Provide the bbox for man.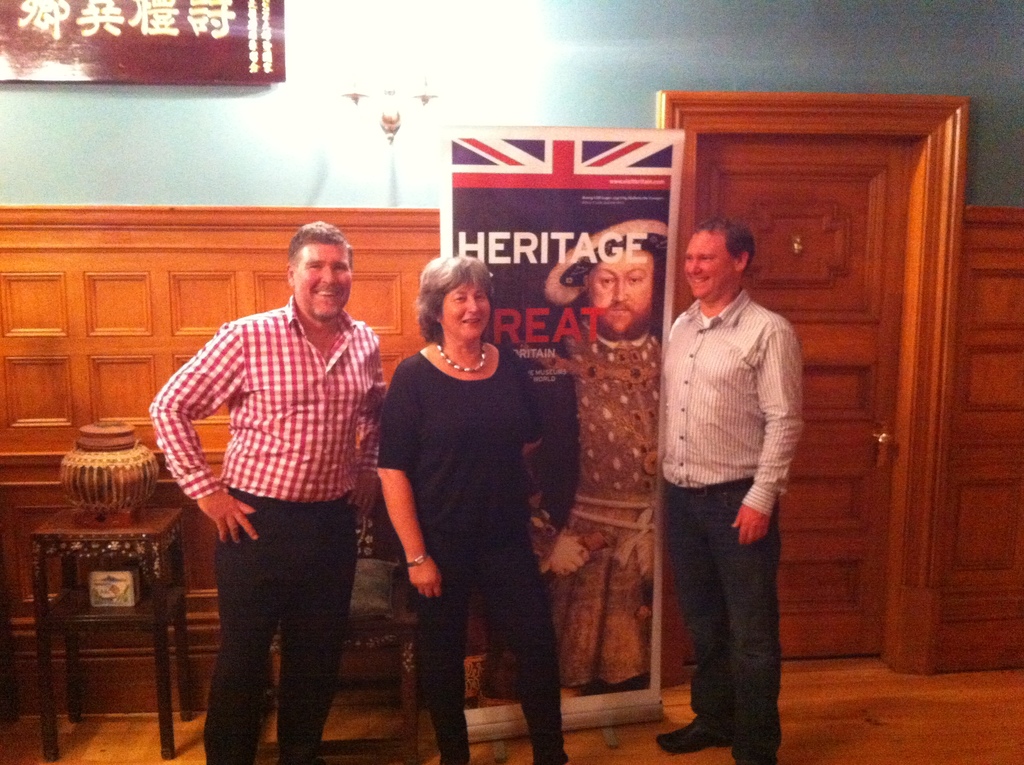
left=148, top=221, right=388, bottom=763.
